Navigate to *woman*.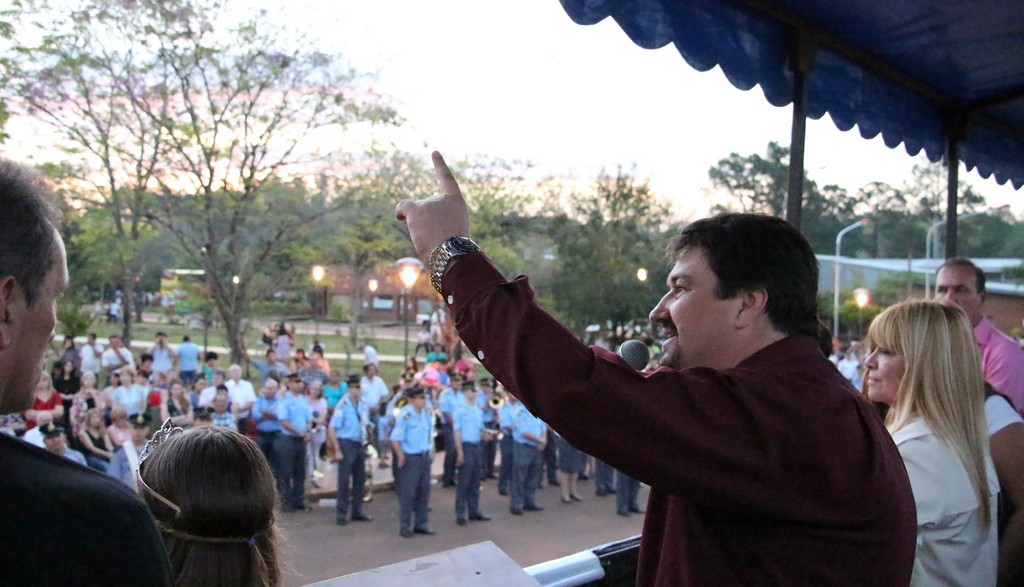
Navigation target: box=[854, 303, 996, 586].
